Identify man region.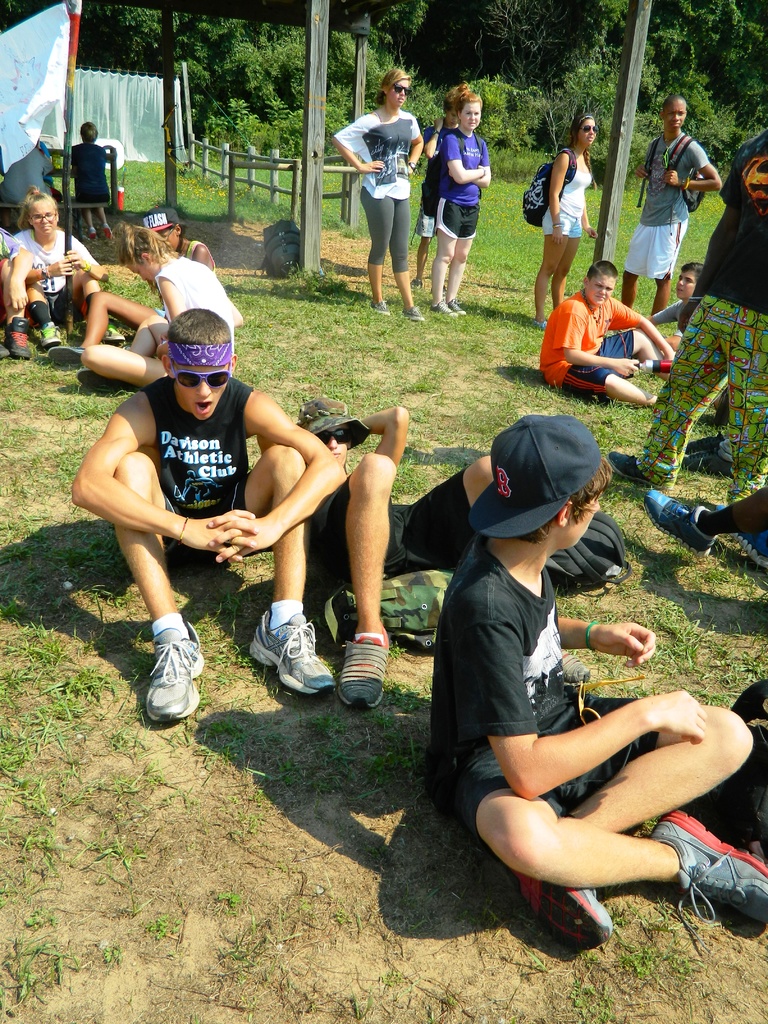
Region: <region>539, 249, 668, 398</region>.
